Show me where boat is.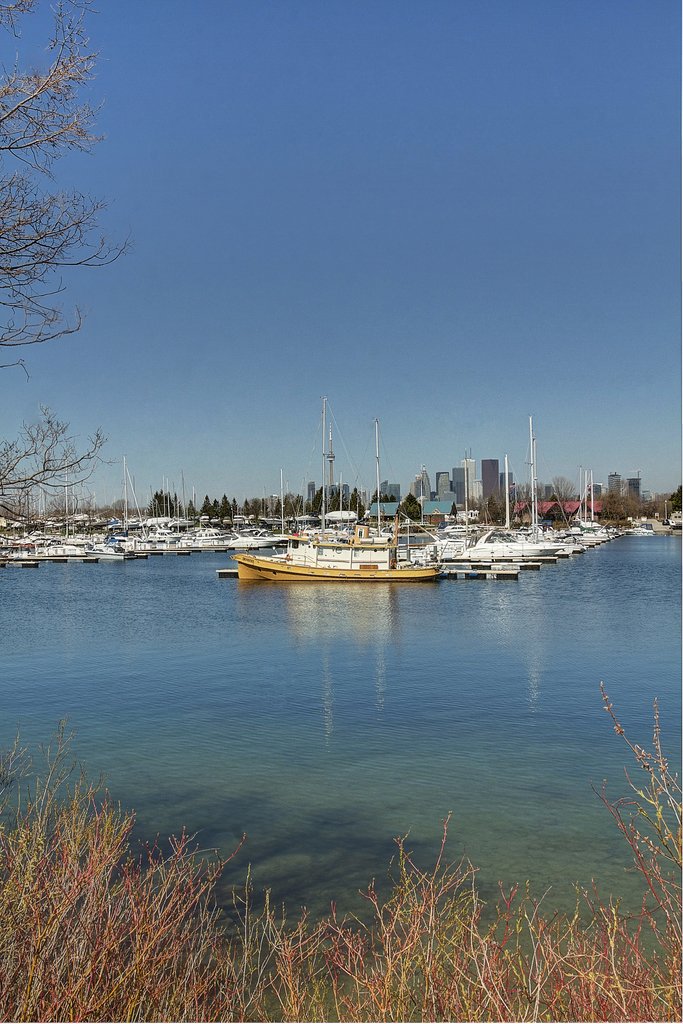
boat is at x1=587 y1=473 x2=623 y2=541.
